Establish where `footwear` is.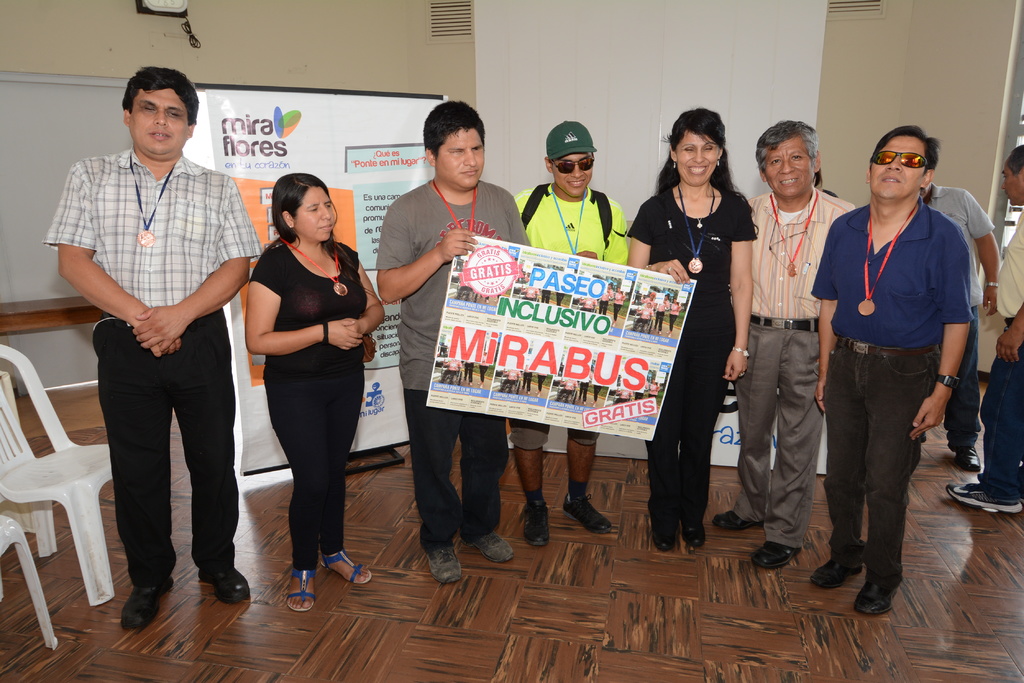
Established at 748/540/793/564.
